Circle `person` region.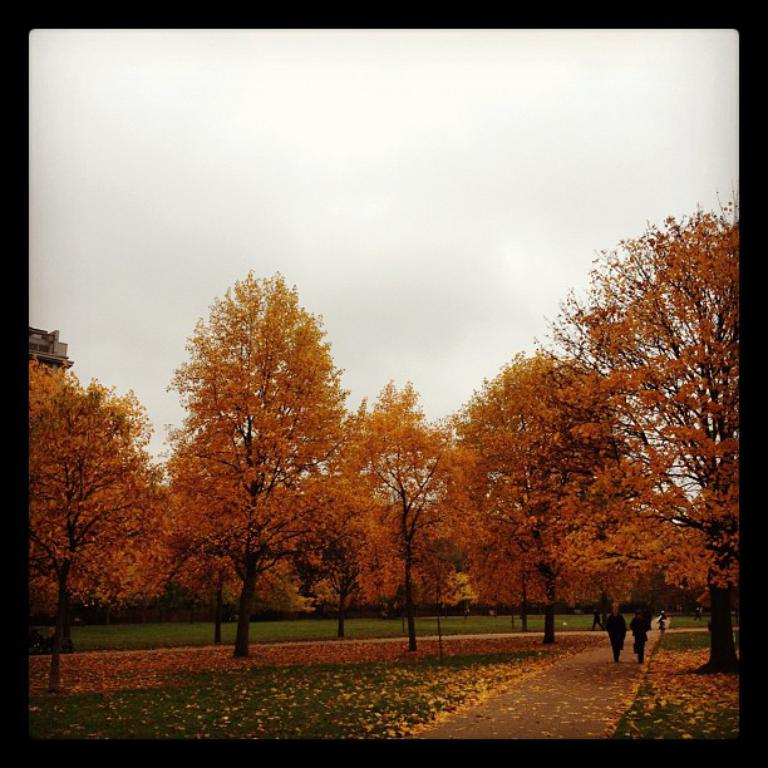
Region: Rect(604, 599, 626, 664).
